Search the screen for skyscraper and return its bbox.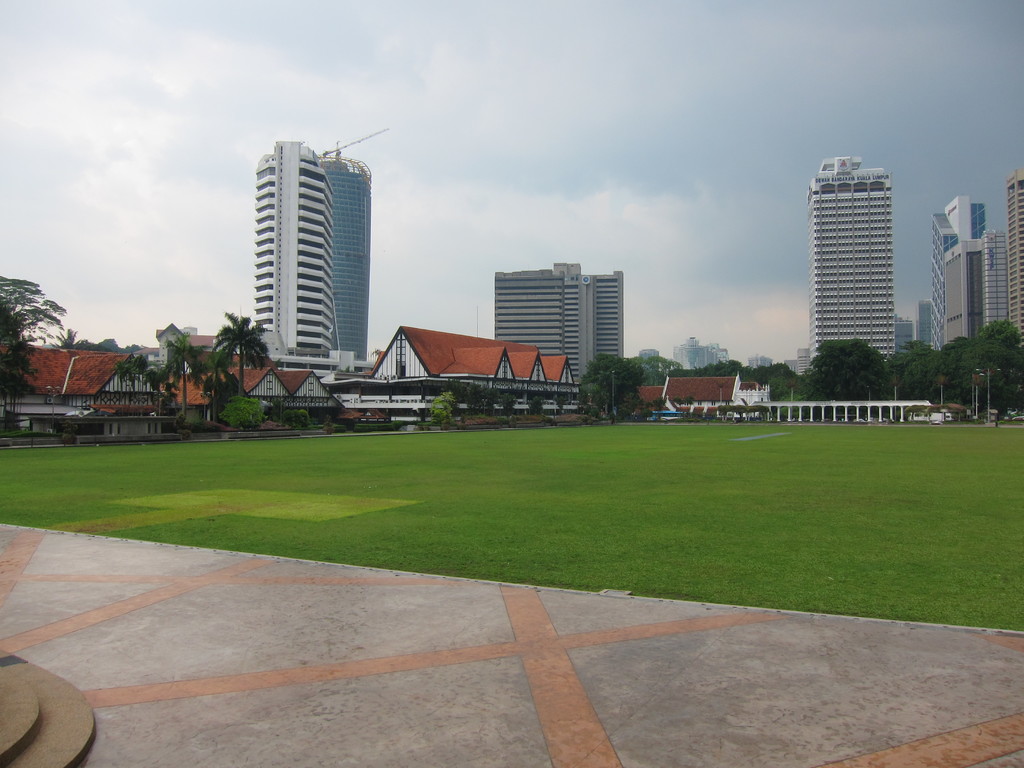
Found: 333 152 372 357.
